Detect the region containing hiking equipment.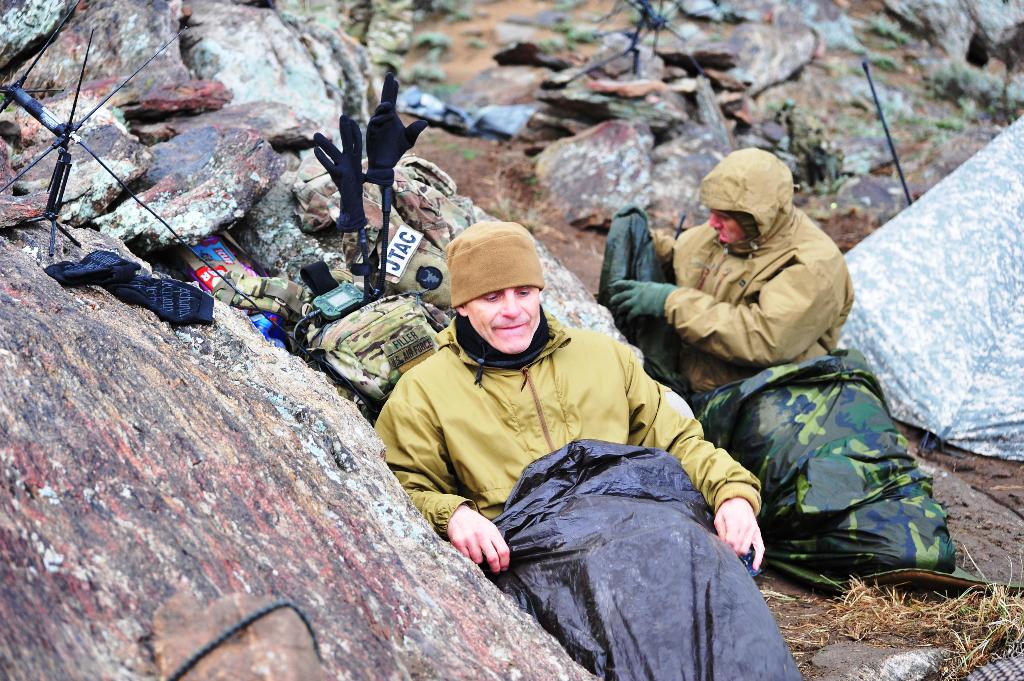
219/264/447/416.
